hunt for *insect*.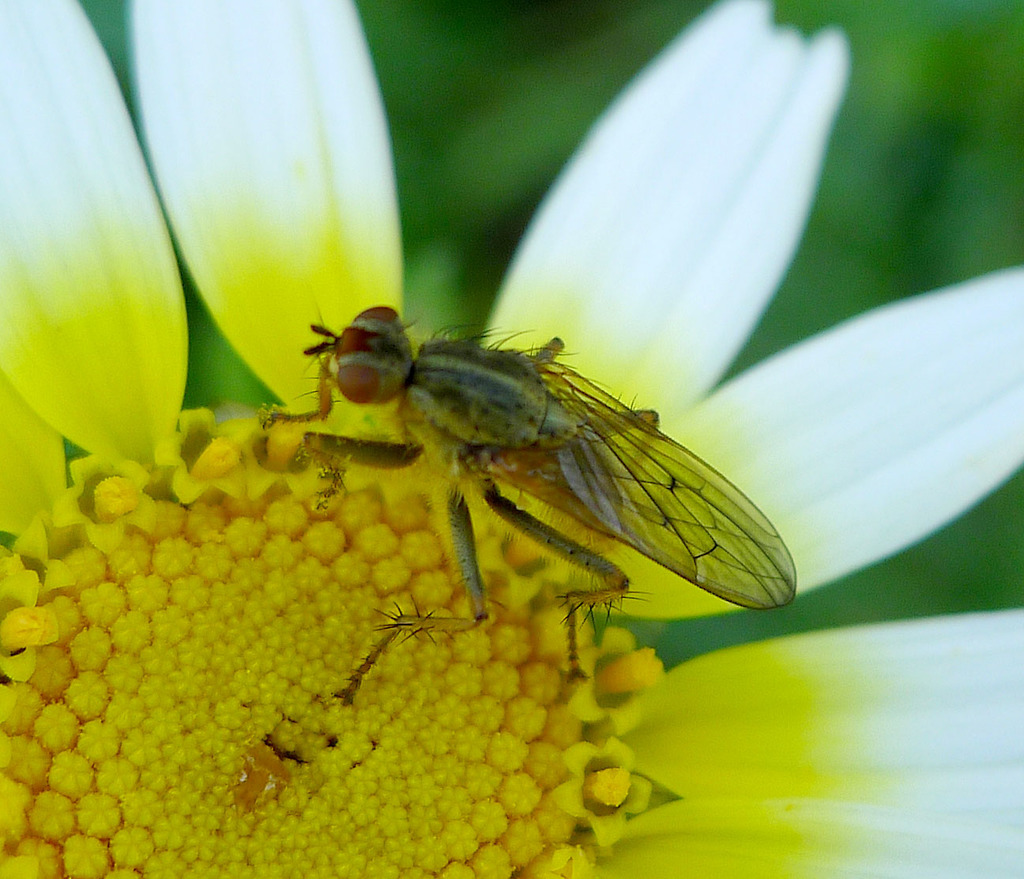
Hunted down at <box>261,306,800,707</box>.
